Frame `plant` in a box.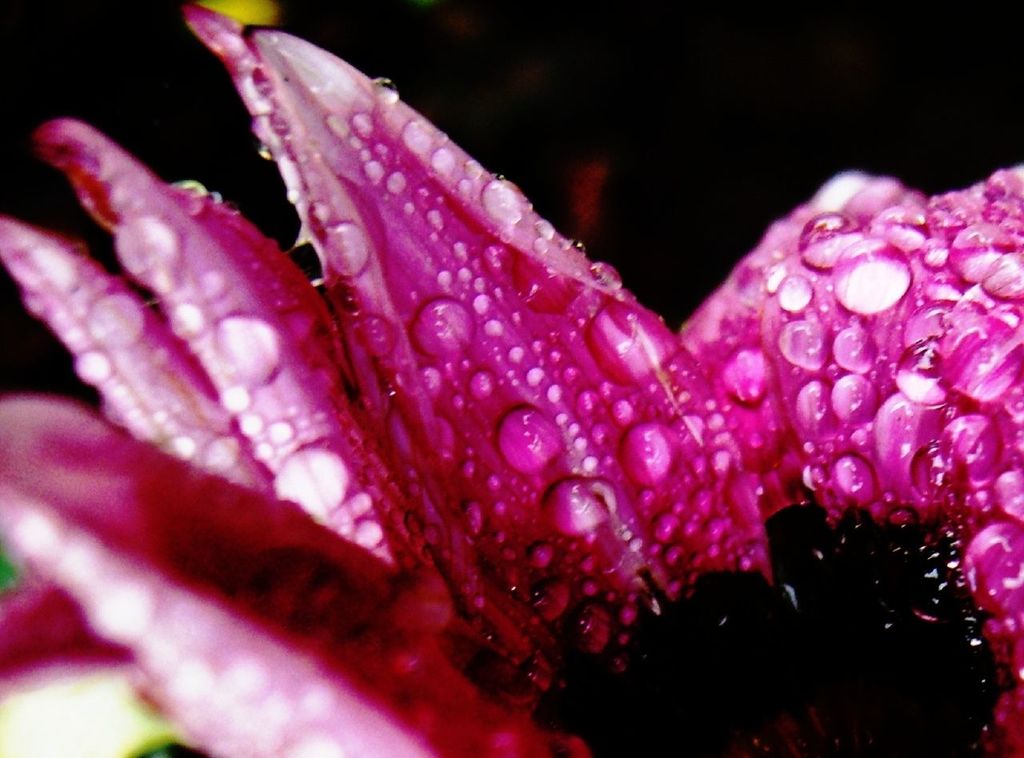
(0, 15, 1023, 757).
